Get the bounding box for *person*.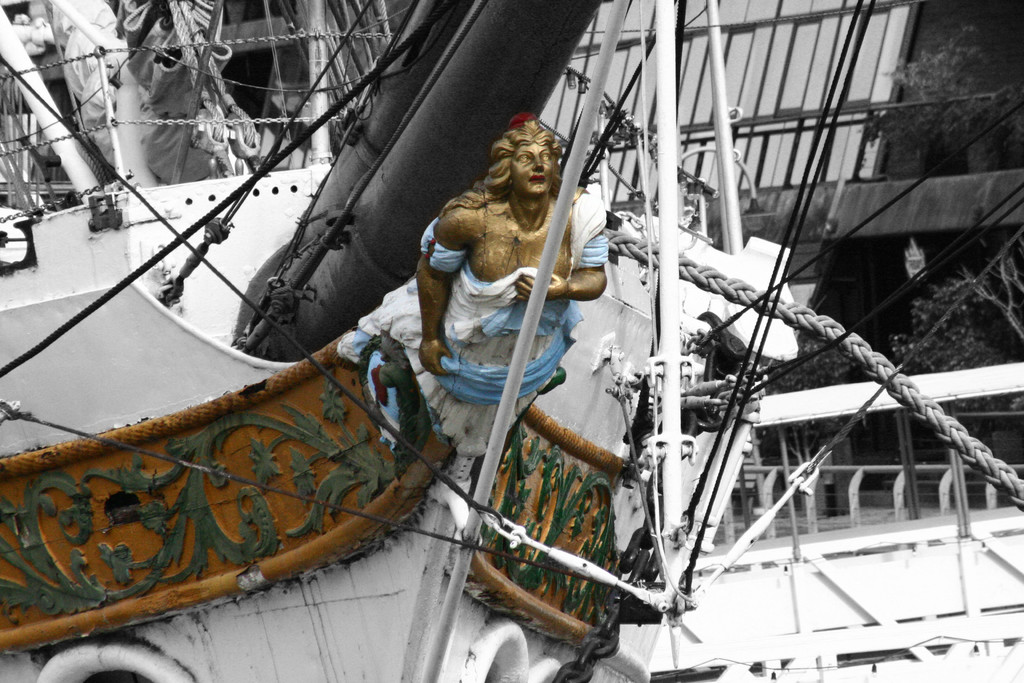
rect(338, 120, 612, 456).
